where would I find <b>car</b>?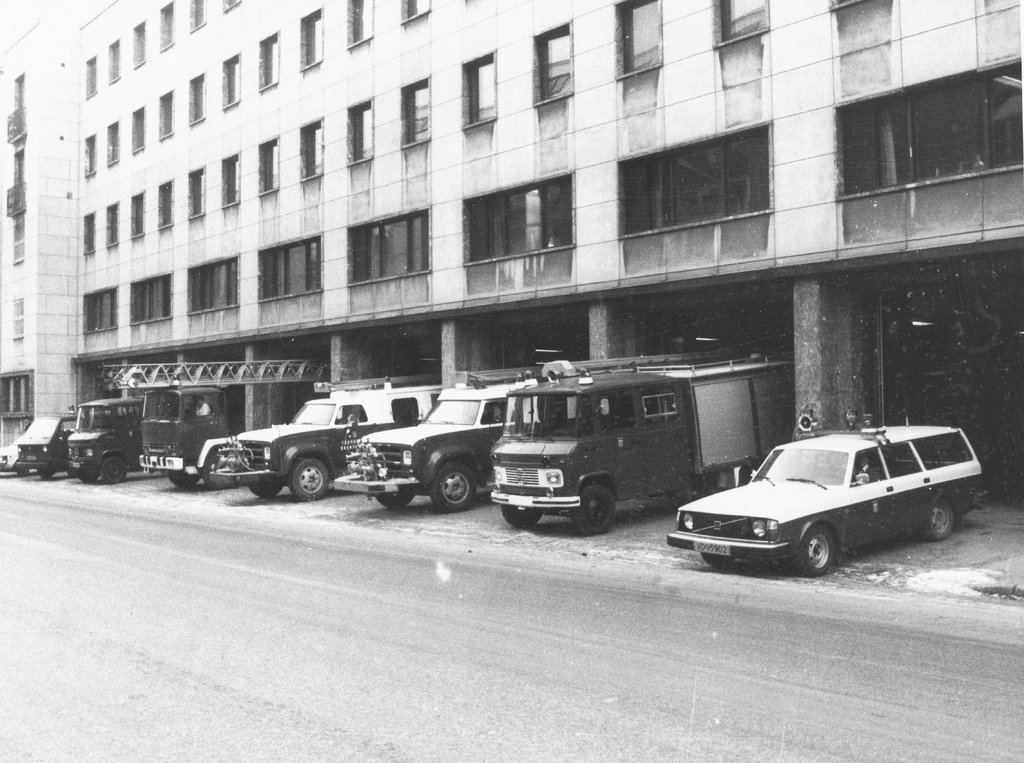
At {"left": 661, "top": 413, "right": 988, "bottom": 577}.
